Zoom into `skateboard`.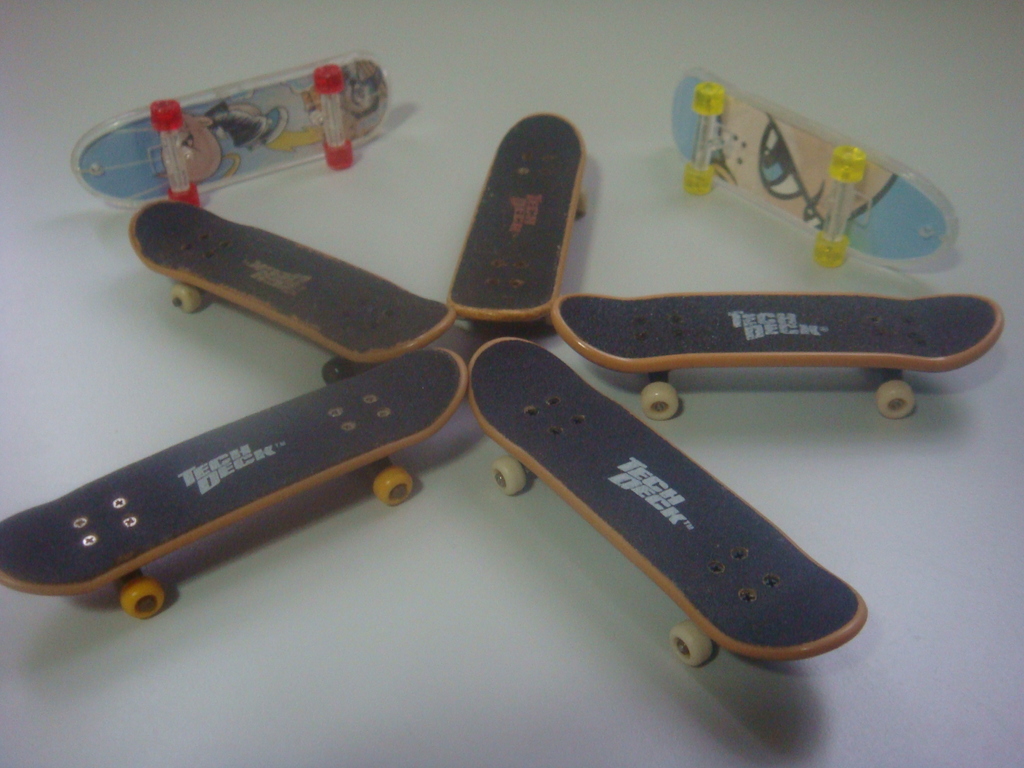
Zoom target: (666,70,963,275).
